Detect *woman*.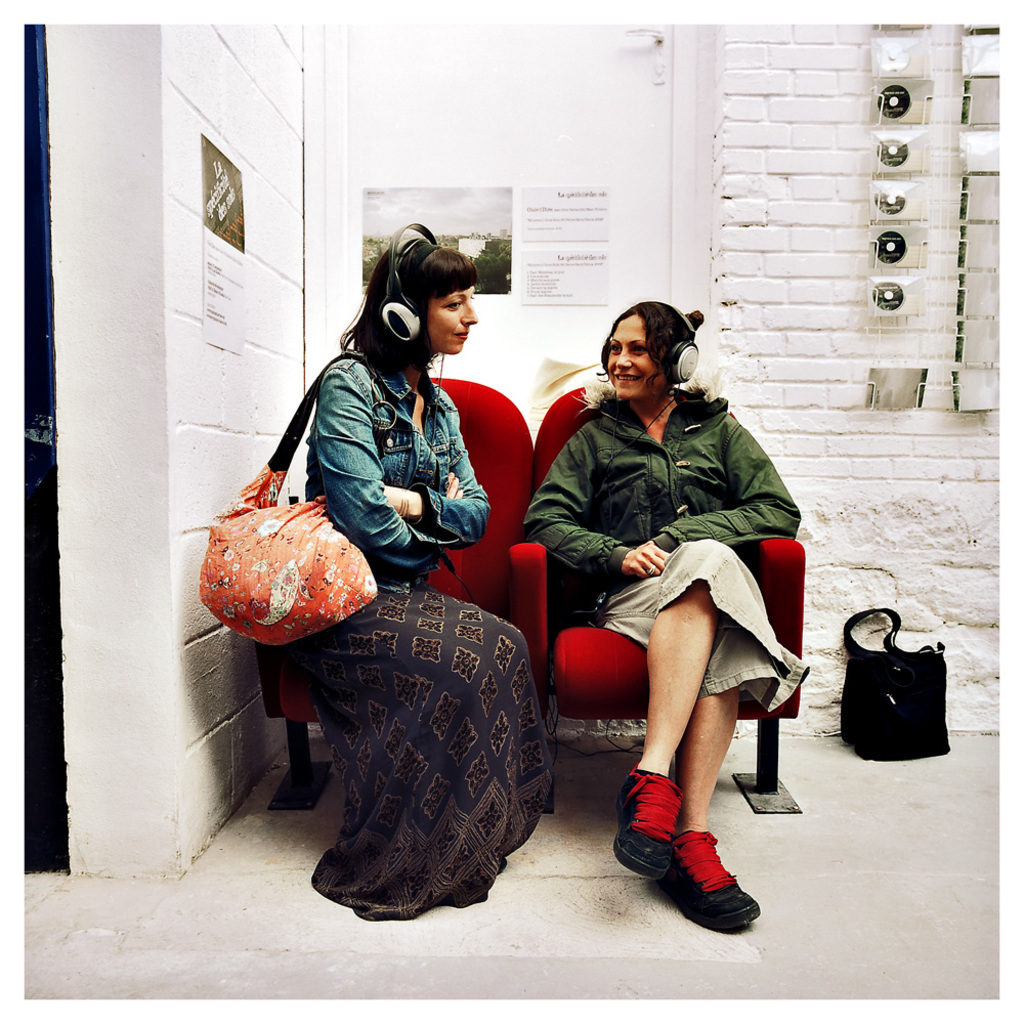
Detected at (248, 223, 562, 923).
